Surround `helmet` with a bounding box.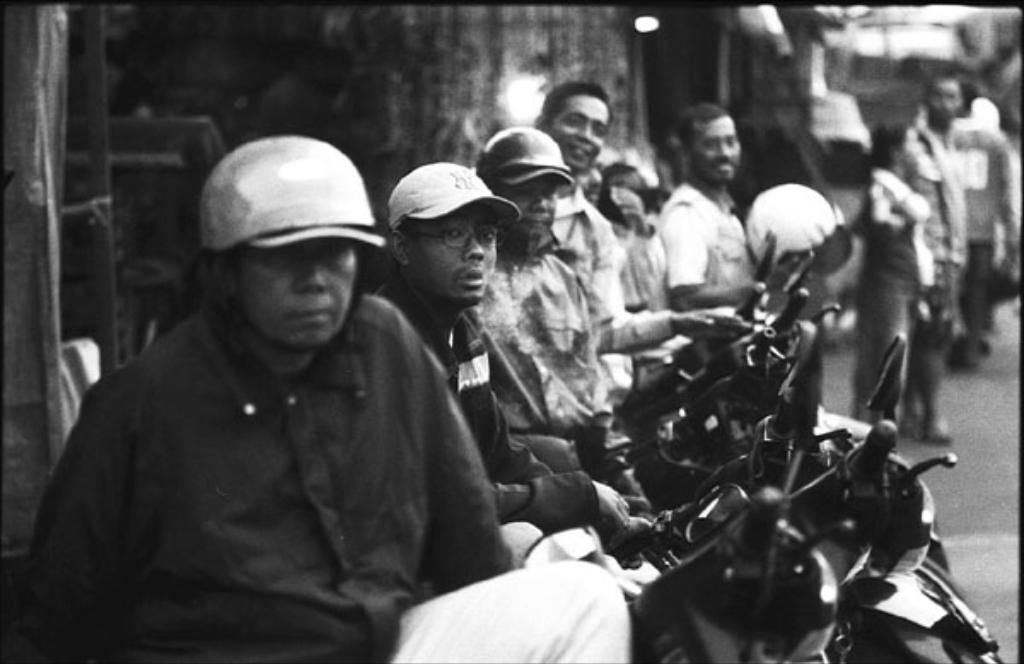
BBox(748, 174, 845, 271).
